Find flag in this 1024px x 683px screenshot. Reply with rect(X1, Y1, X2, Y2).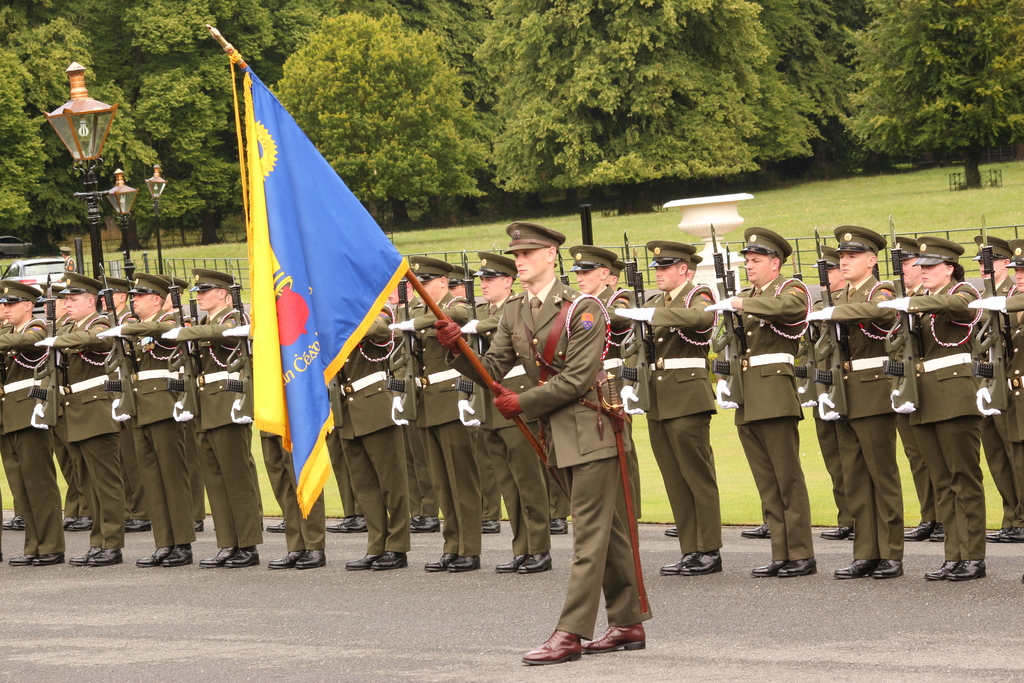
rect(207, 10, 493, 554).
